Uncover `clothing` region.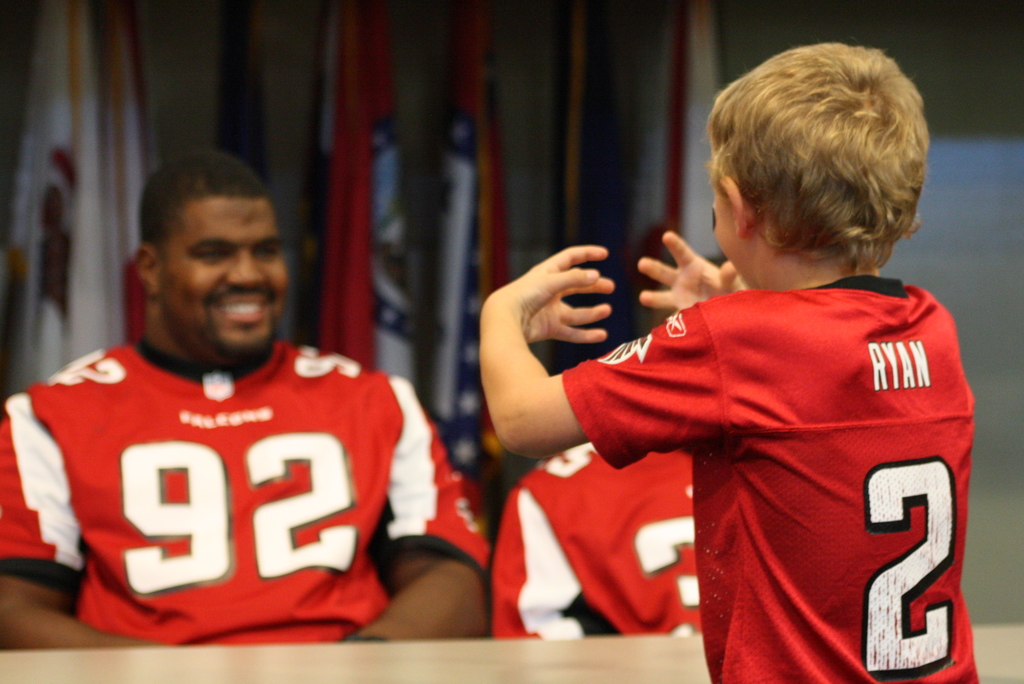
Uncovered: left=495, top=440, right=698, bottom=638.
